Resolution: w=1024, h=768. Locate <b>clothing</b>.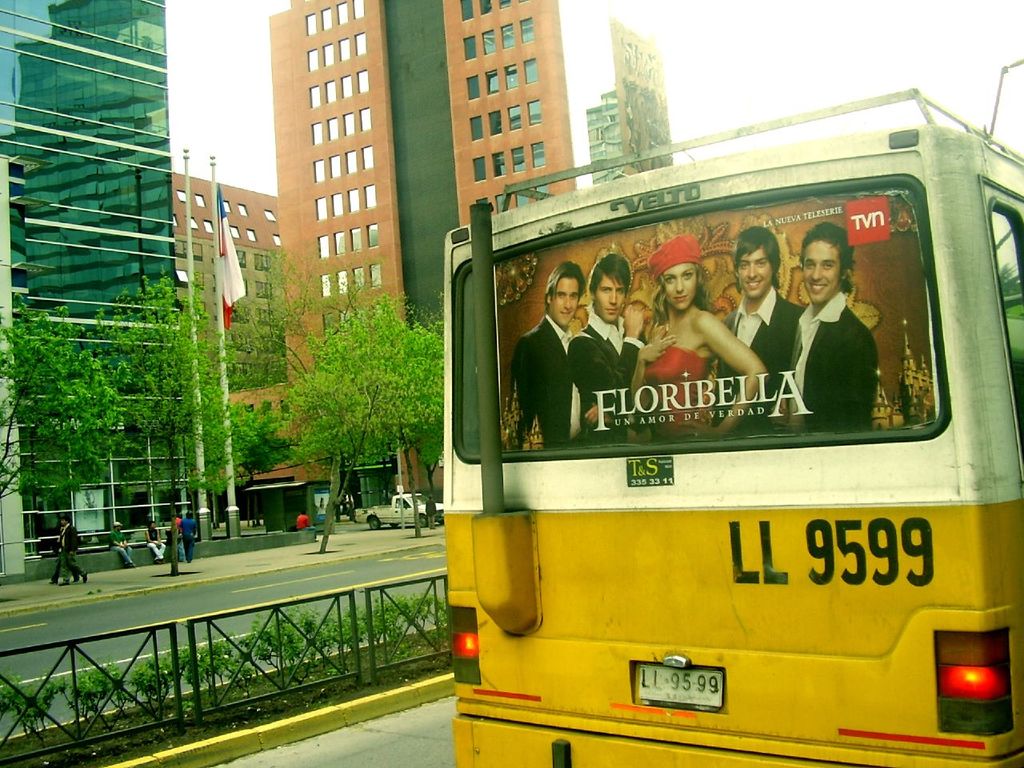
locate(780, 298, 878, 434).
